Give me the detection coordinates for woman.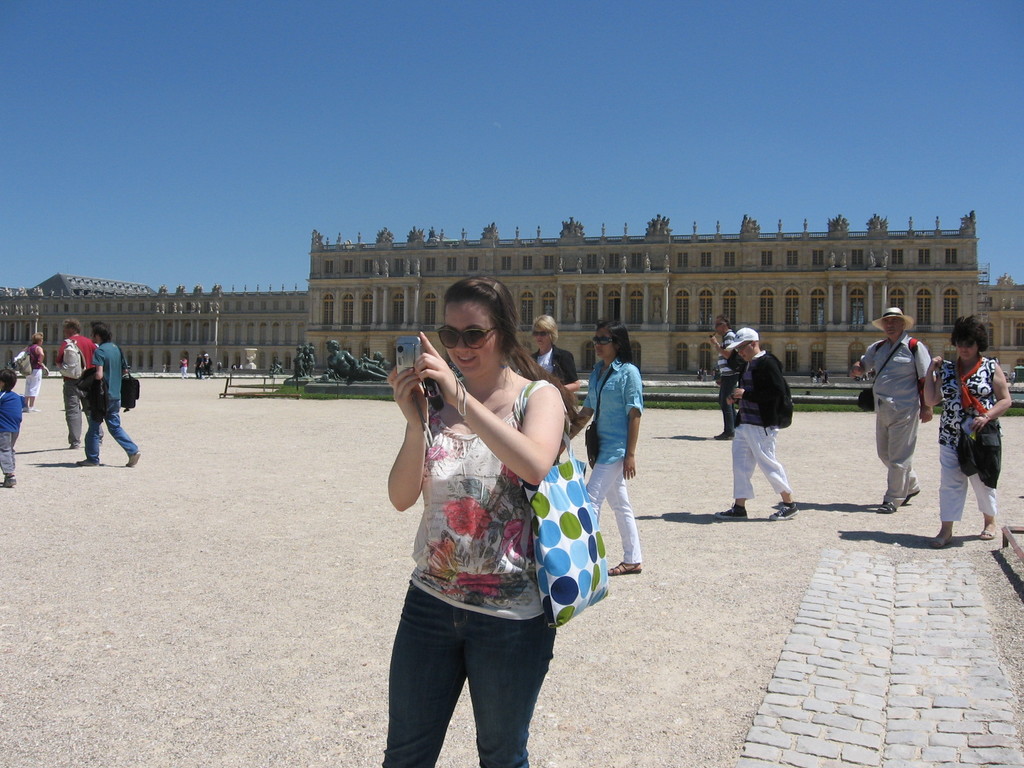
bbox(923, 317, 1014, 552).
